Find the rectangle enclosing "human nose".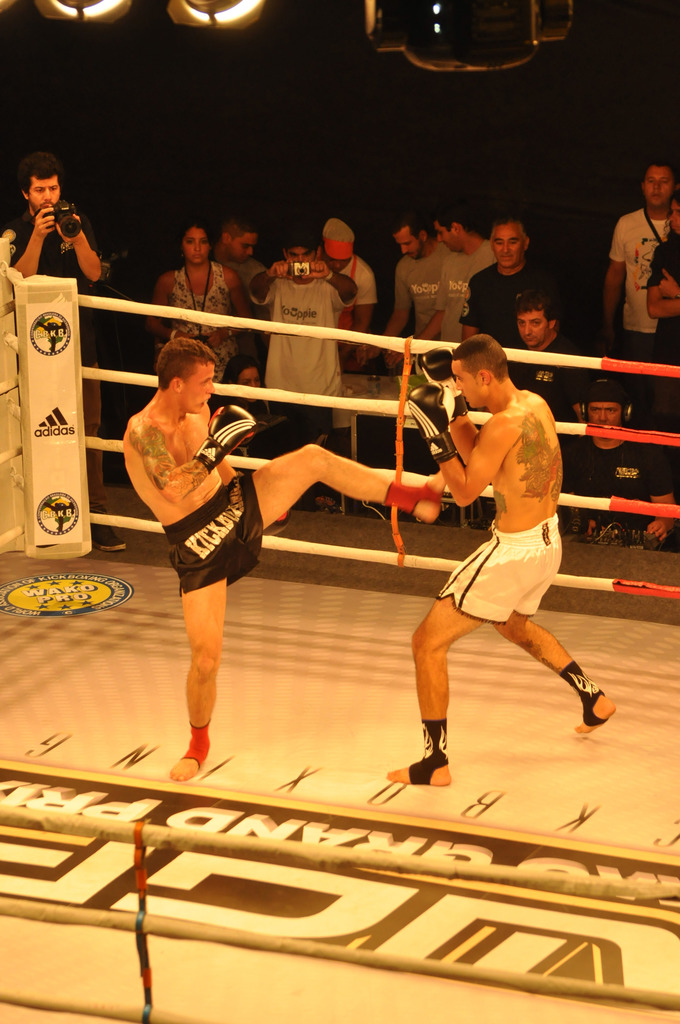
bbox(452, 378, 459, 389).
